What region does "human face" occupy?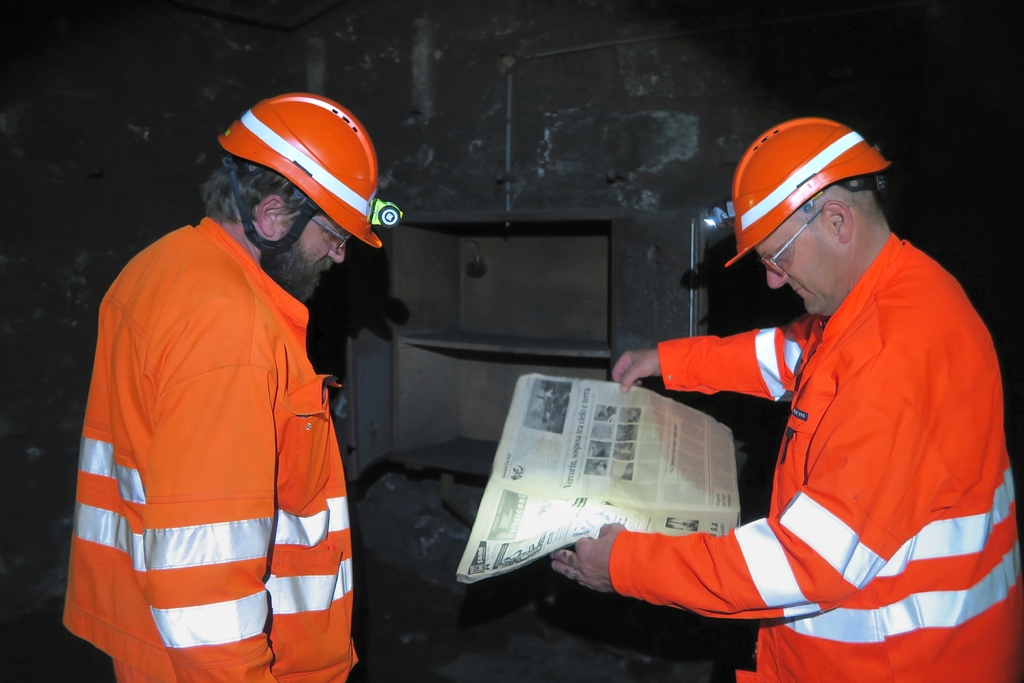
<region>275, 214, 344, 282</region>.
